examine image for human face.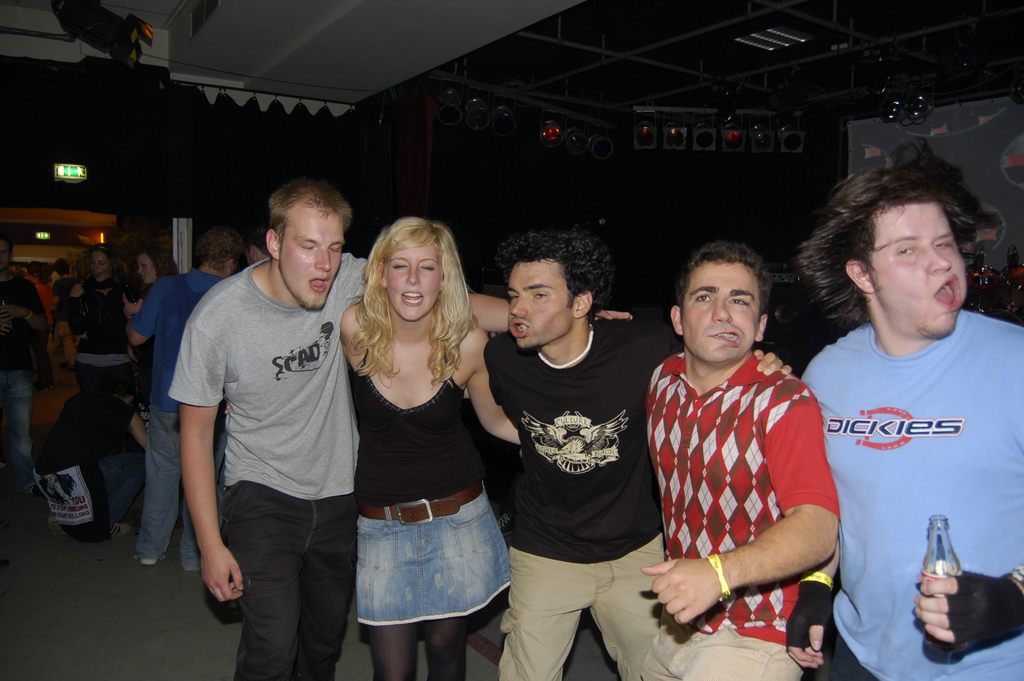
Examination result: (x1=138, y1=256, x2=157, y2=282).
